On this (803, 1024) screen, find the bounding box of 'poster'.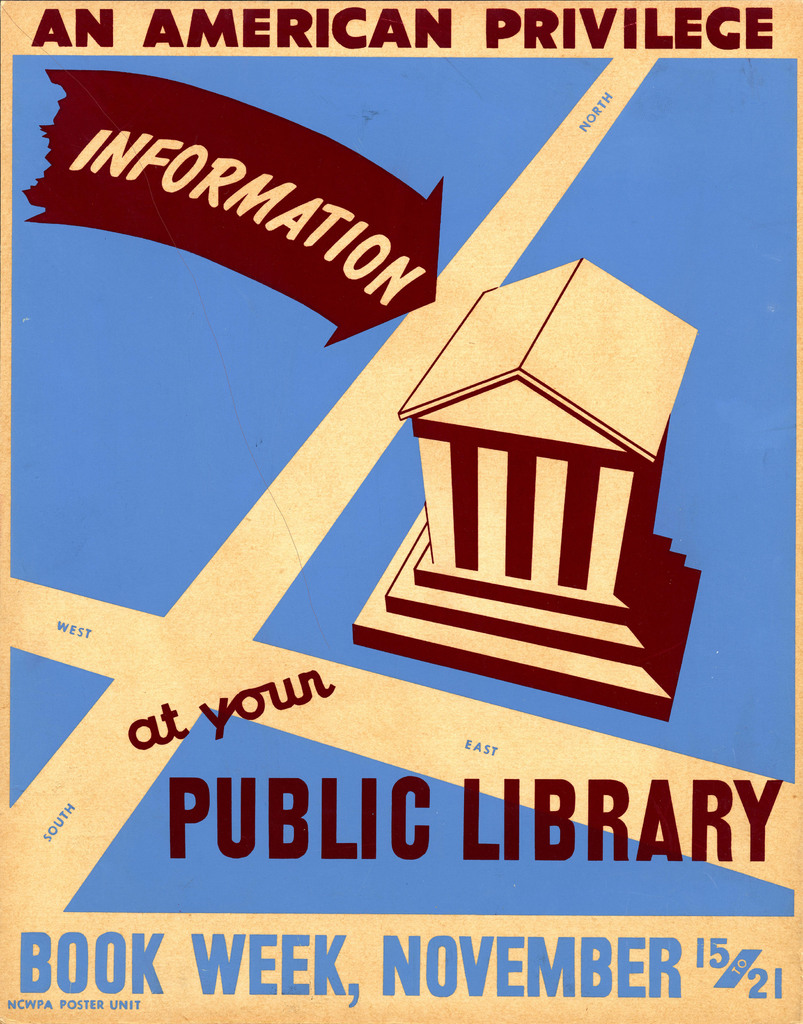
Bounding box: 0, 0, 802, 1023.
